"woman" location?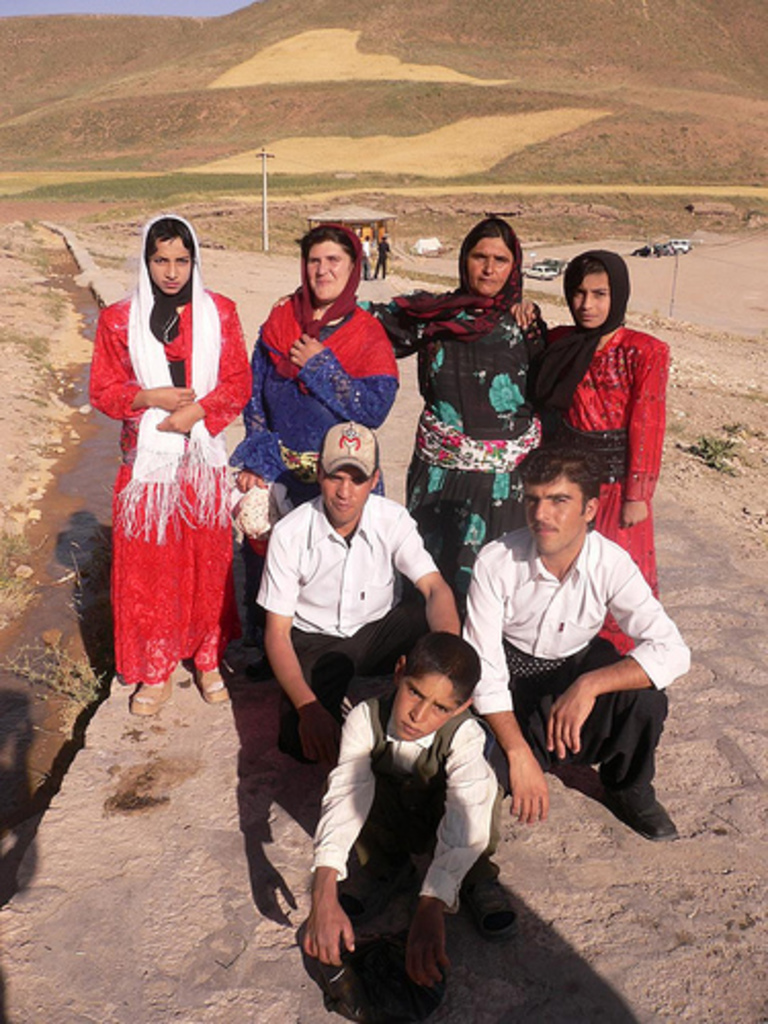
506,248,672,676
